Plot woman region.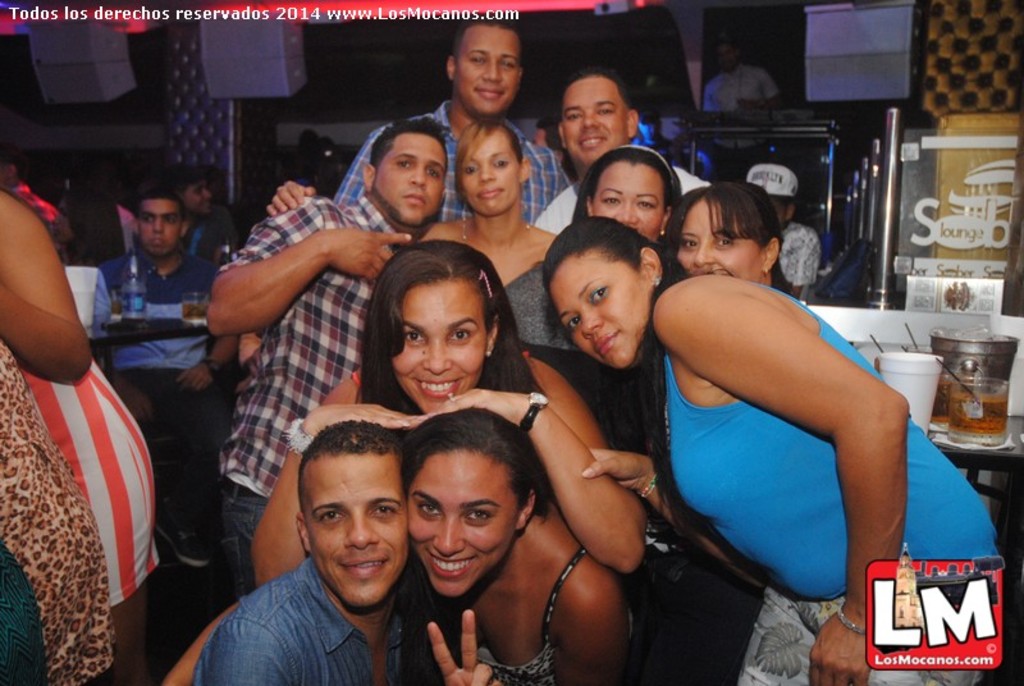
Plotted at [x1=545, y1=216, x2=1000, y2=685].
